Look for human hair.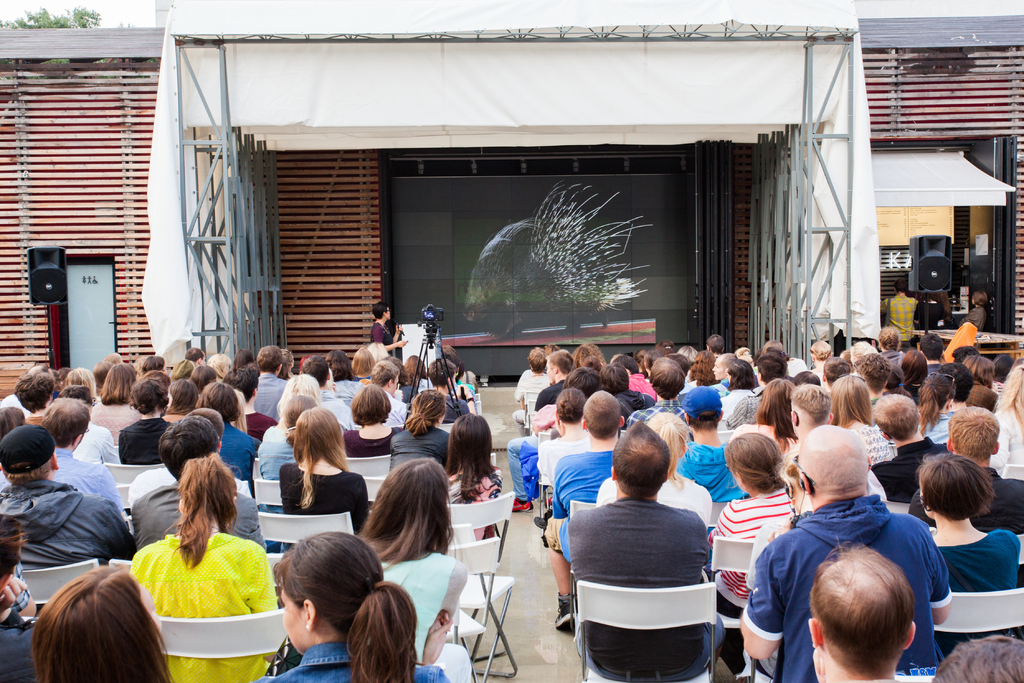
Found: x1=895 y1=280 x2=906 y2=292.
